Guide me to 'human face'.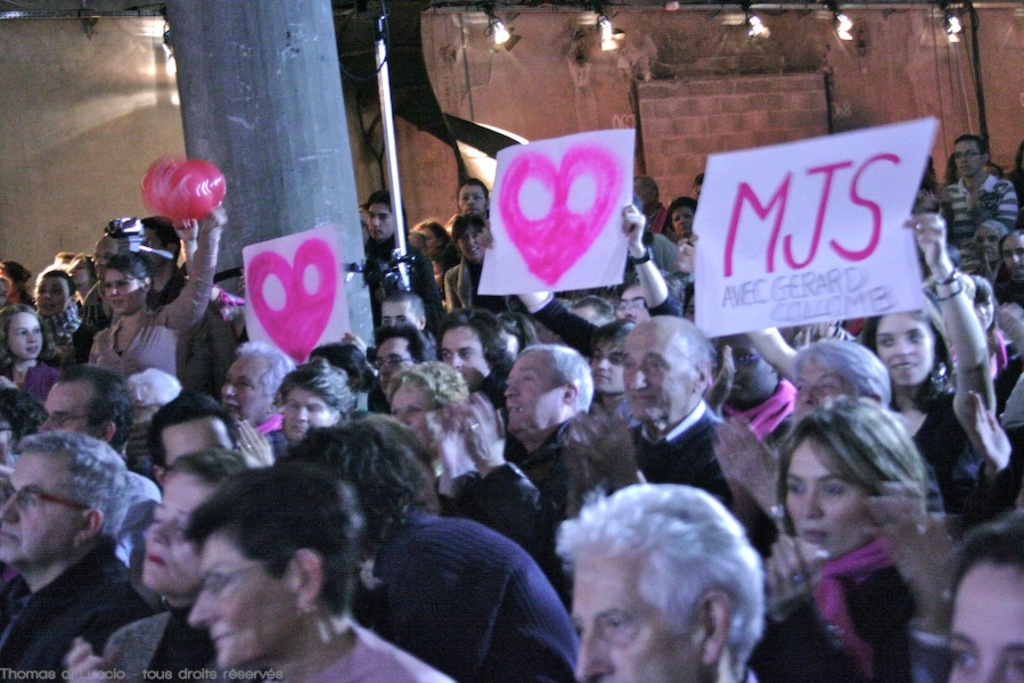
Guidance: (375,334,417,394).
